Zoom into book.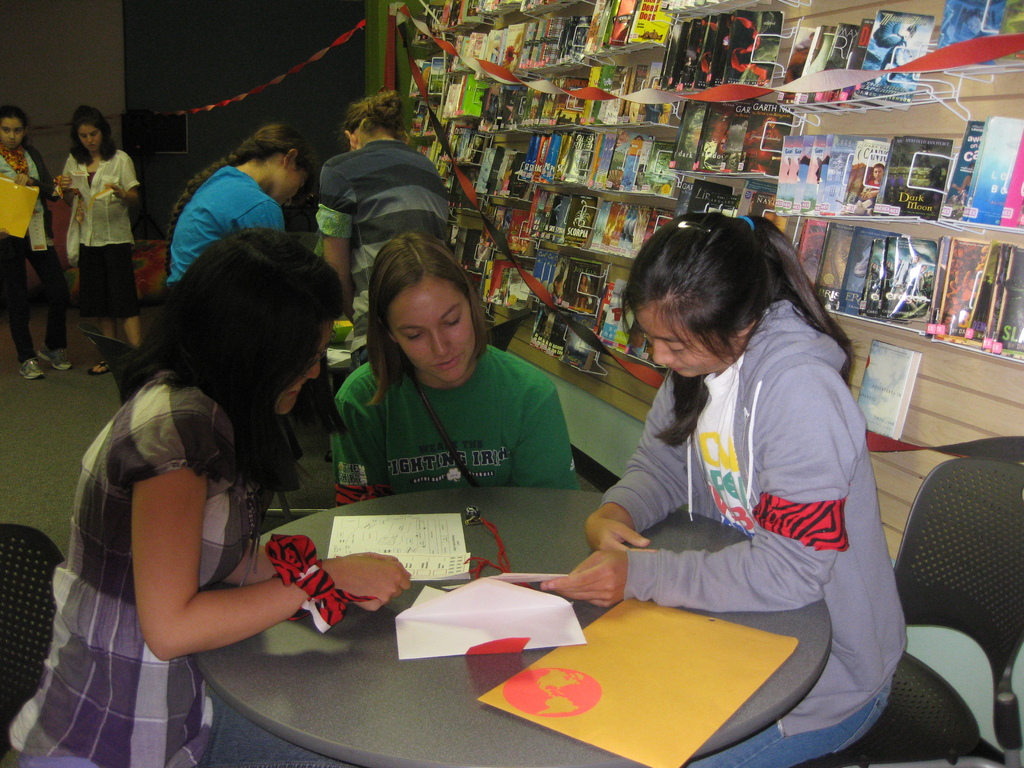
Zoom target: (left=865, top=127, right=952, bottom=220).
